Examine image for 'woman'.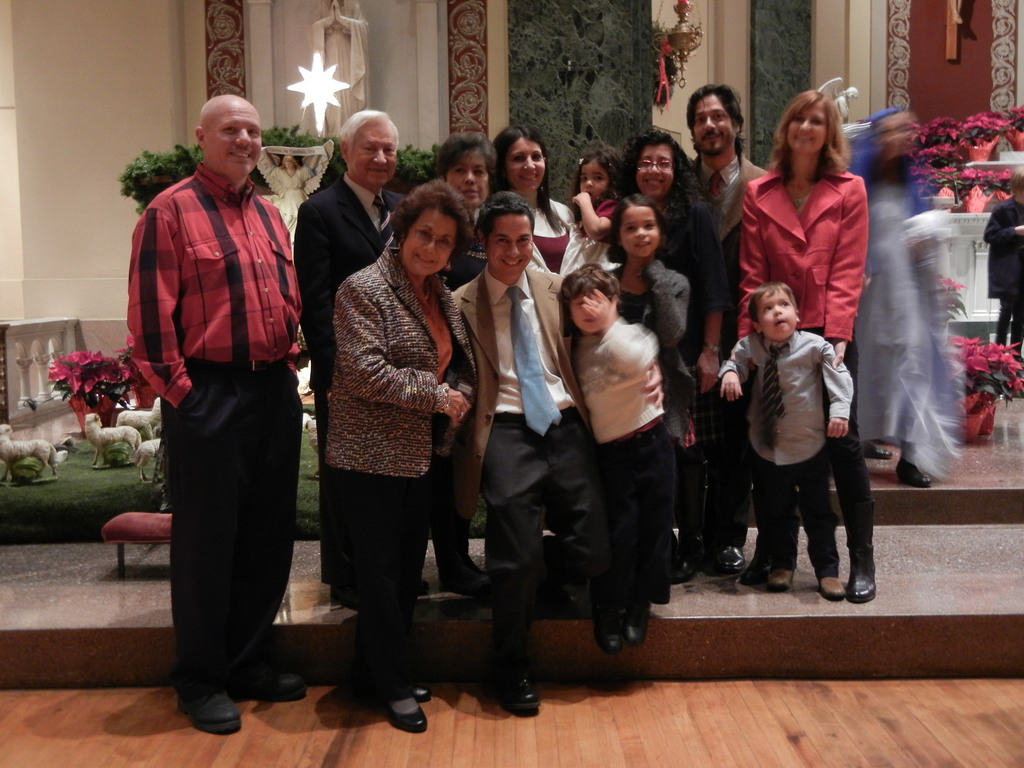
Examination result: Rect(738, 90, 869, 602).
